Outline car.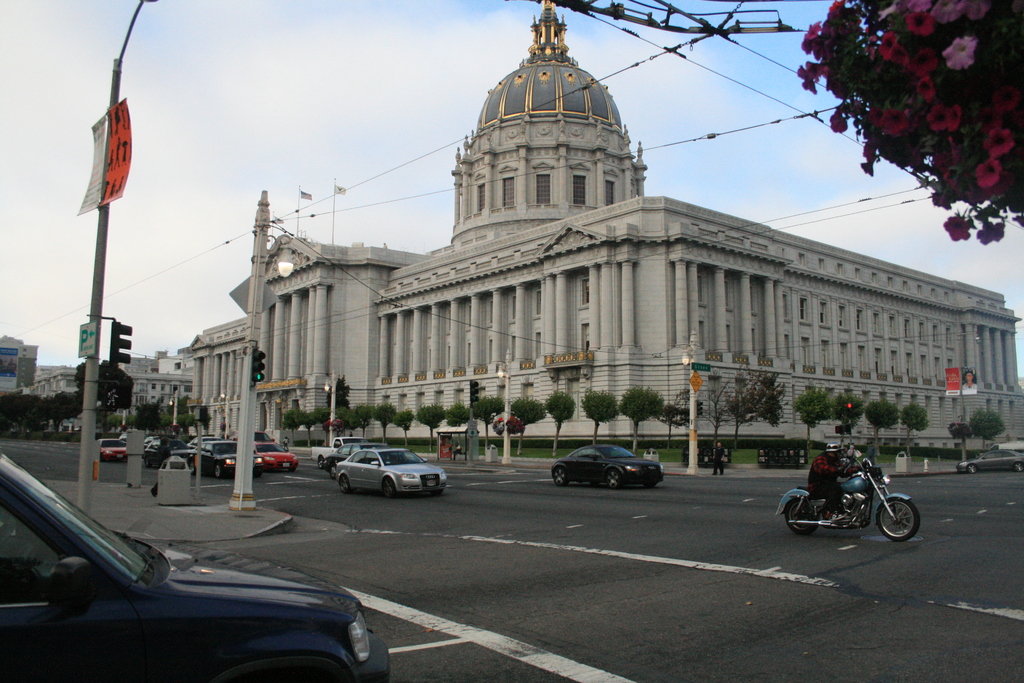
Outline: [0,457,392,682].
